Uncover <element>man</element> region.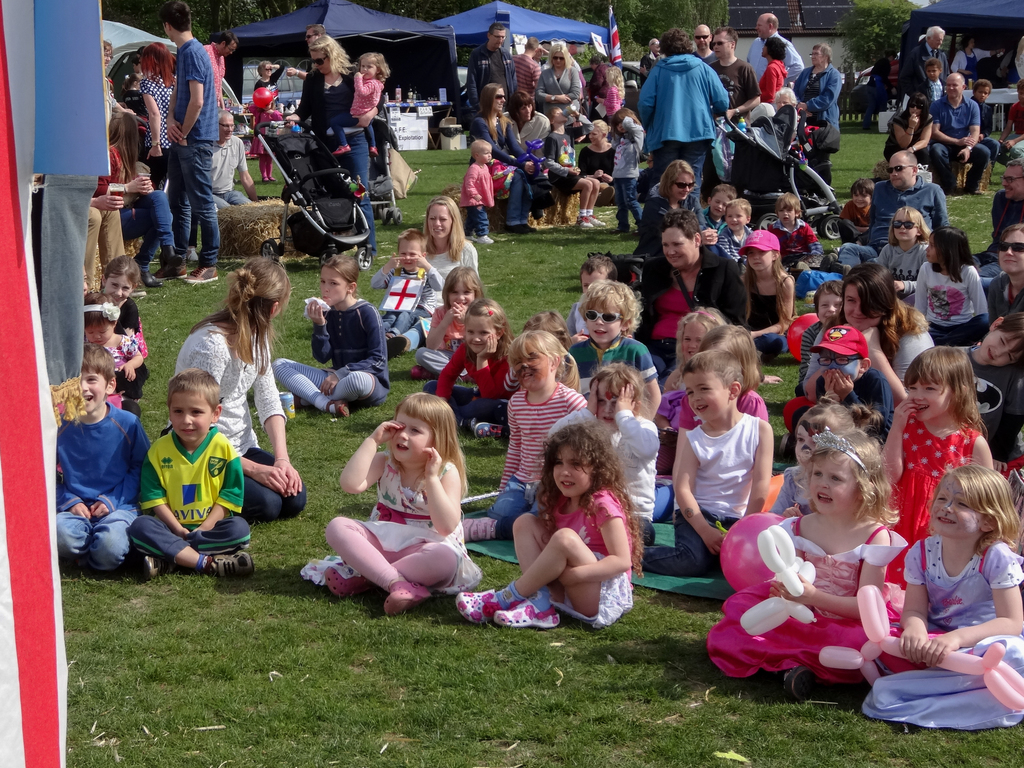
Uncovered: 895,24,947,114.
